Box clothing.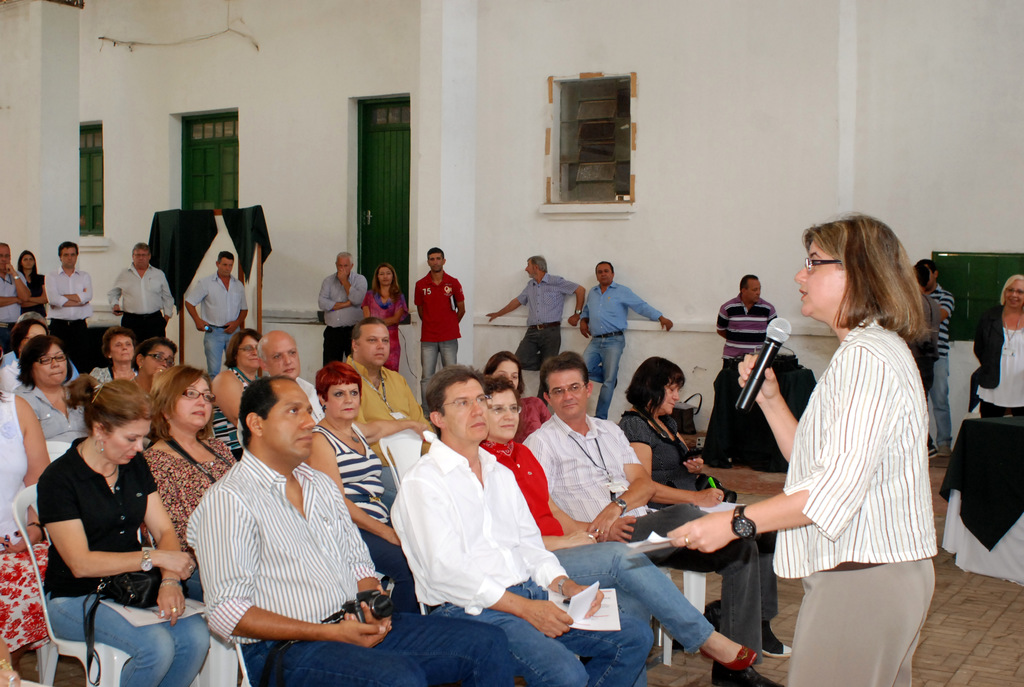
[184, 271, 251, 376].
